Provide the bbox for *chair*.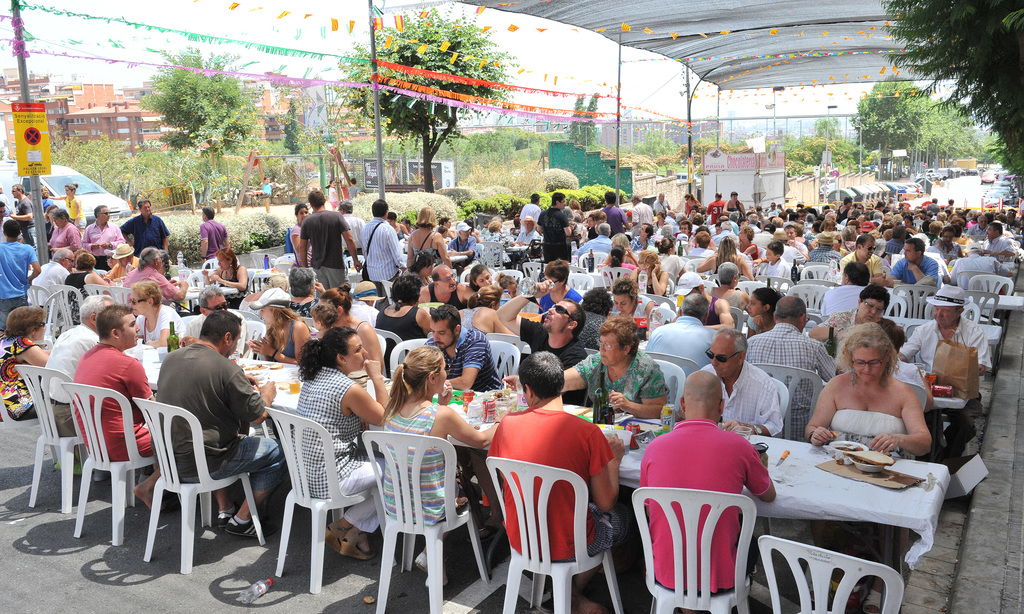
bbox(390, 335, 438, 376).
